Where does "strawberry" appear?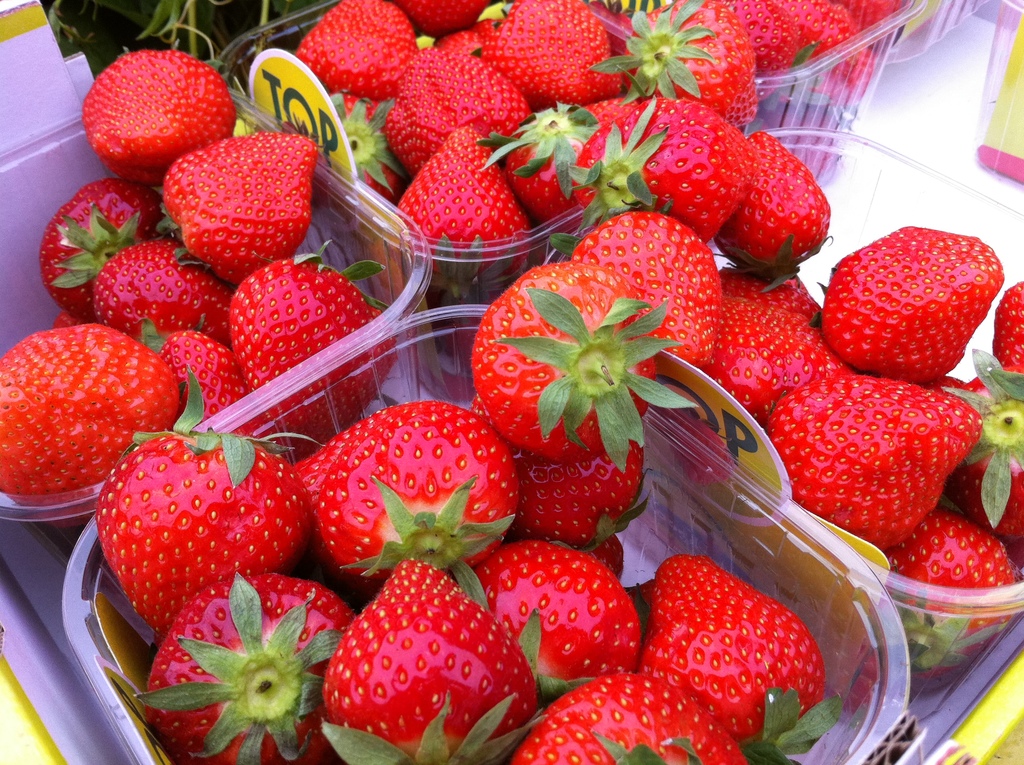
Appears at <box>83,38,239,181</box>.
